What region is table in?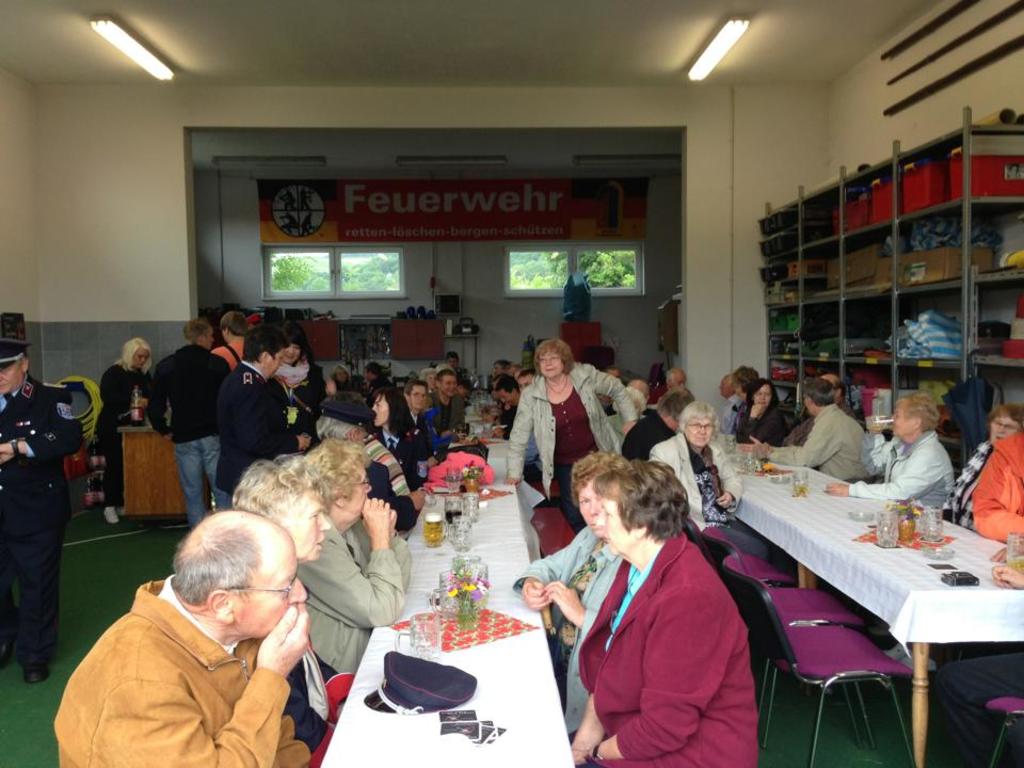
locate(732, 459, 1023, 767).
